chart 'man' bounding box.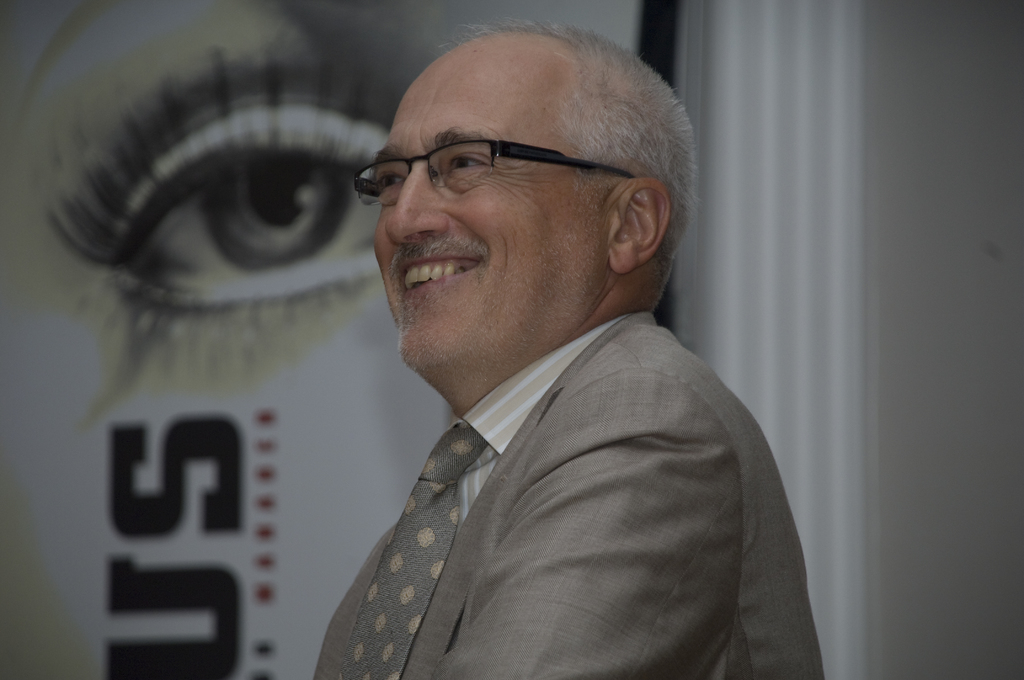
Charted: [left=308, top=20, right=826, bottom=679].
